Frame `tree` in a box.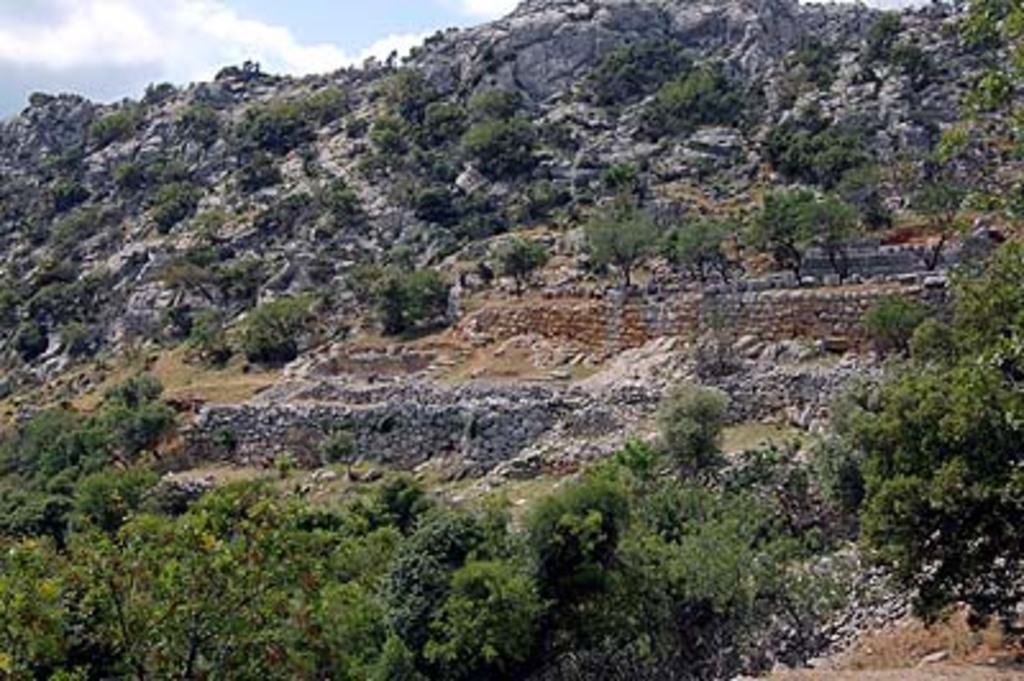
404, 174, 458, 223.
